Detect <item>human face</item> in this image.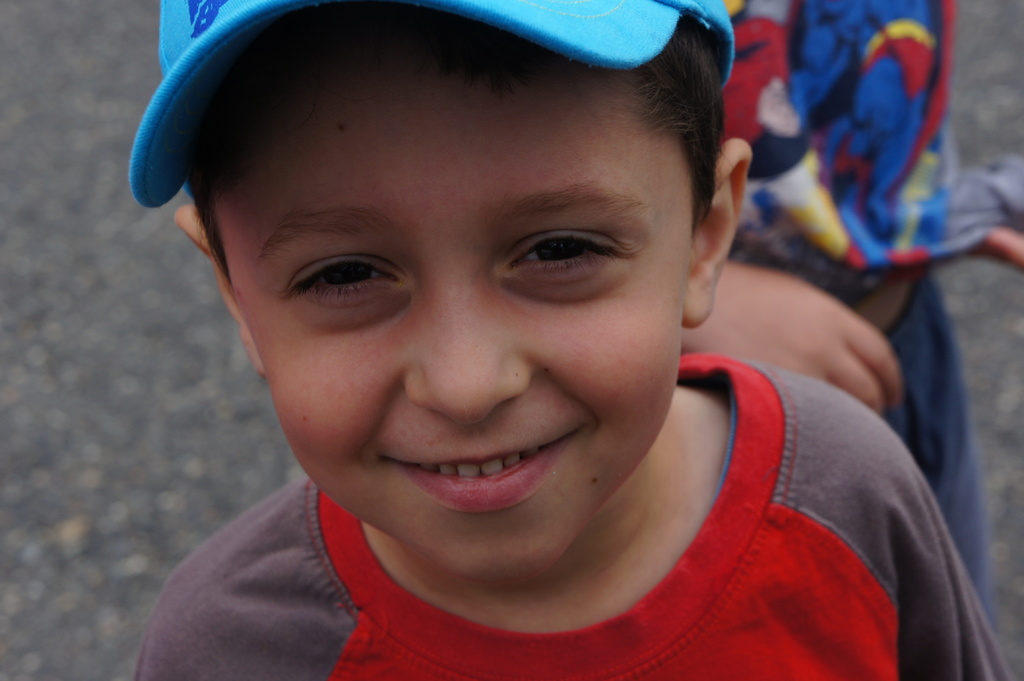
Detection: box(218, 51, 685, 582).
